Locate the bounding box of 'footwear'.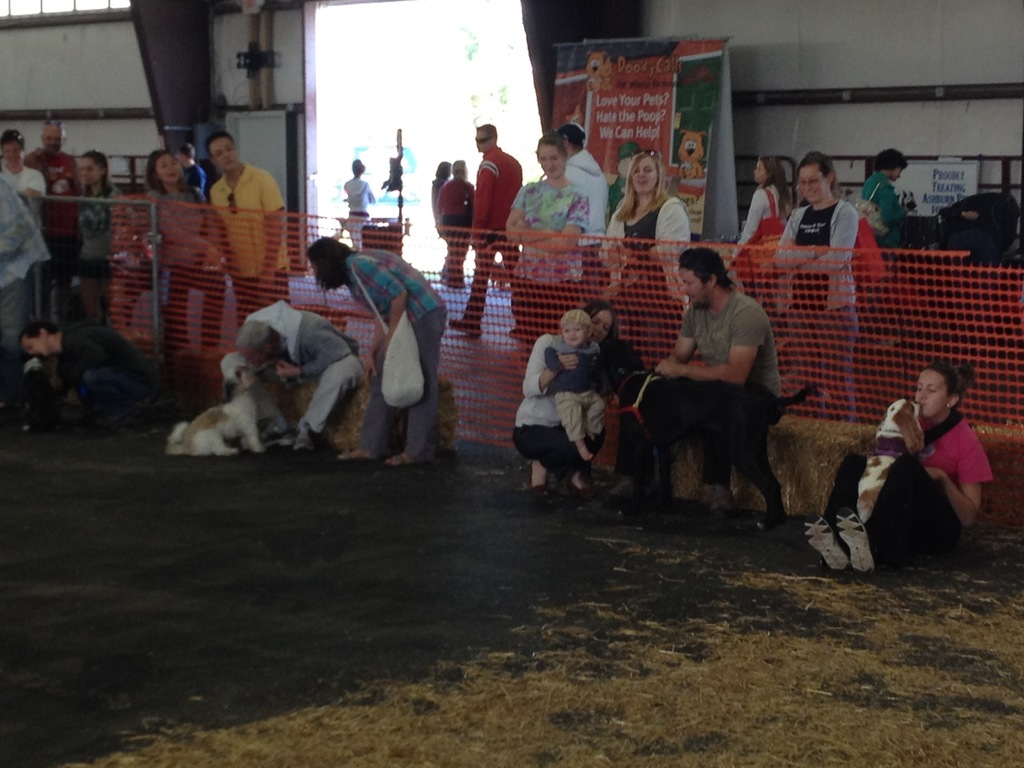
Bounding box: left=198, top=350, right=248, bottom=364.
